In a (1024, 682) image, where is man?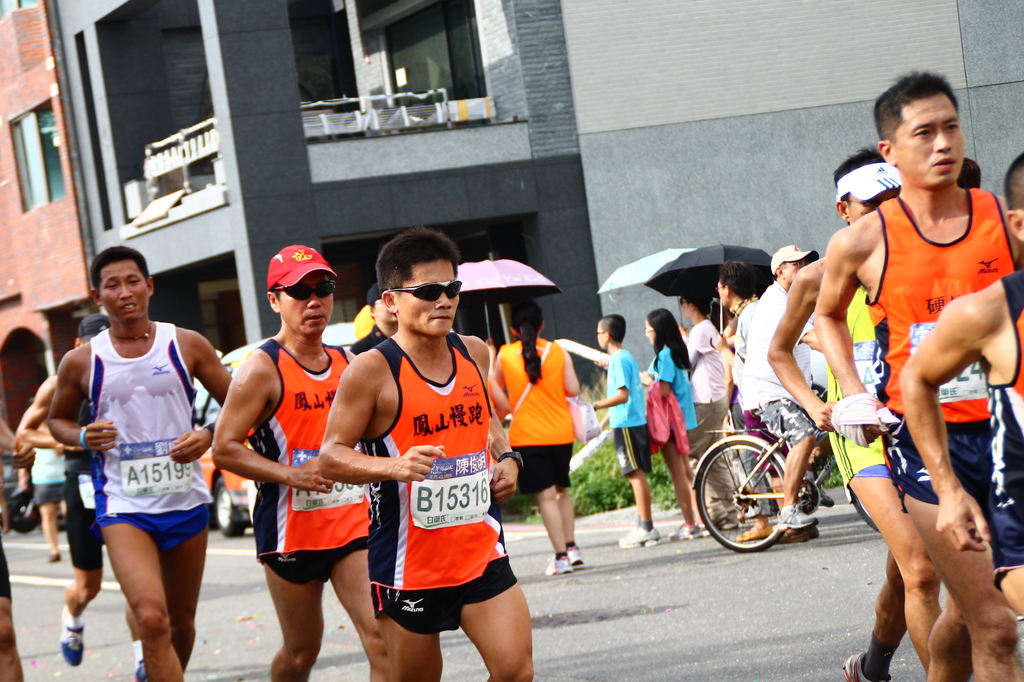
{"left": 763, "top": 152, "right": 965, "bottom": 681}.
